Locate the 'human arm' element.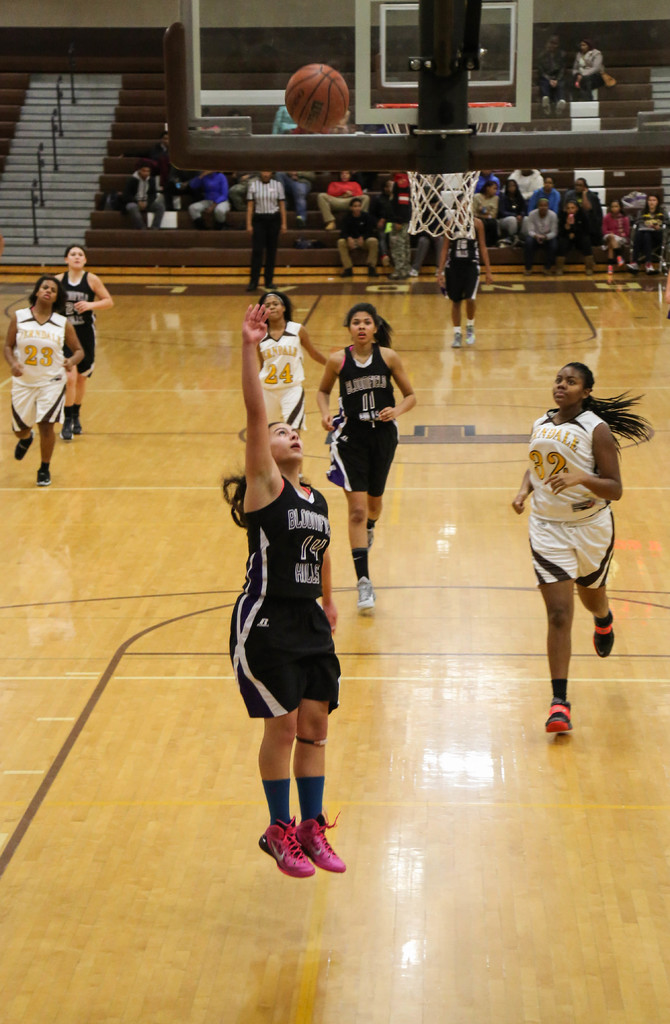
Element bbox: bbox(509, 469, 536, 509).
